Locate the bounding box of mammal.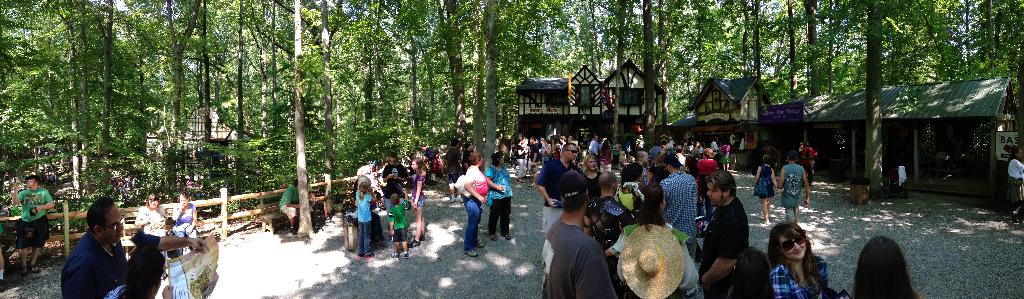
Bounding box: x1=751, y1=152, x2=780, y2=223.
